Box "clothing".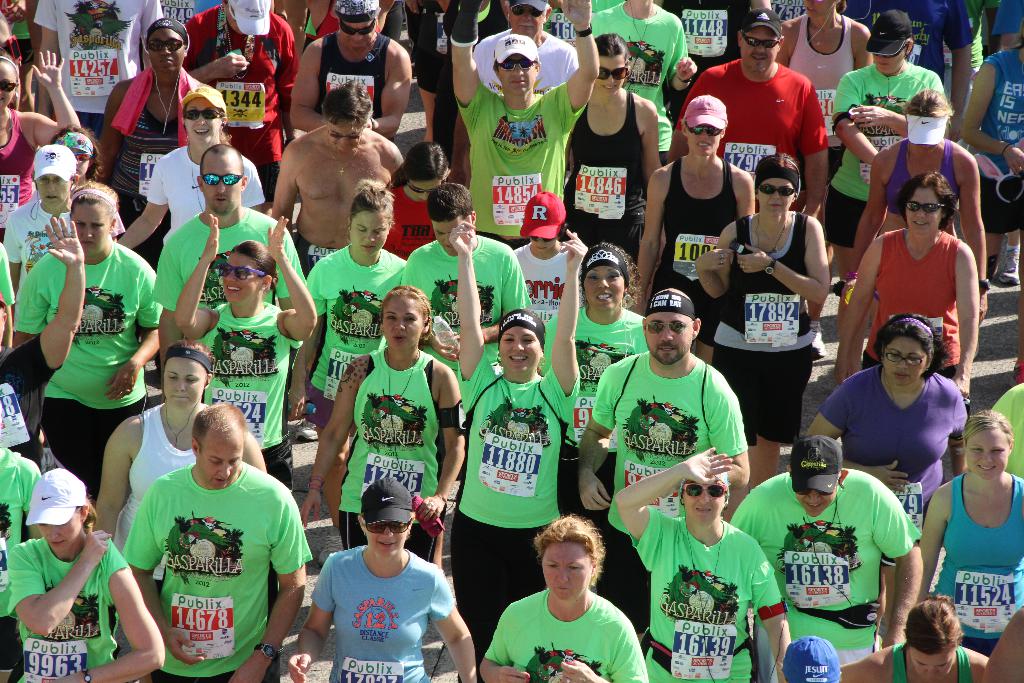
crop(389, 185, 439, 260).
